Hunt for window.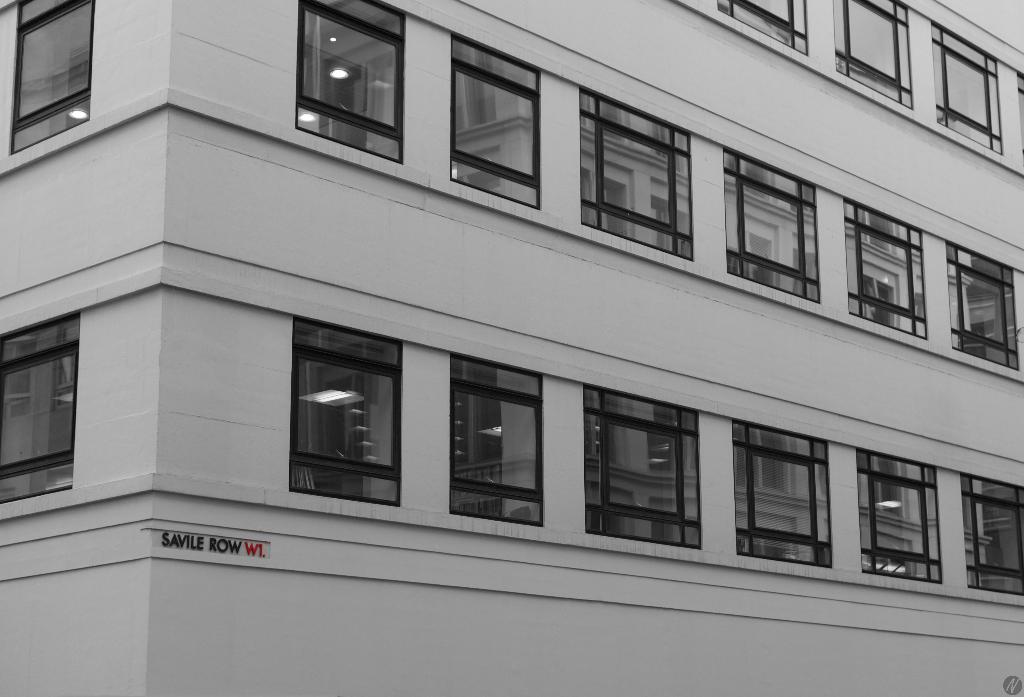
Hunted down at [left=961, top=471, right=1023, bottom=605].
